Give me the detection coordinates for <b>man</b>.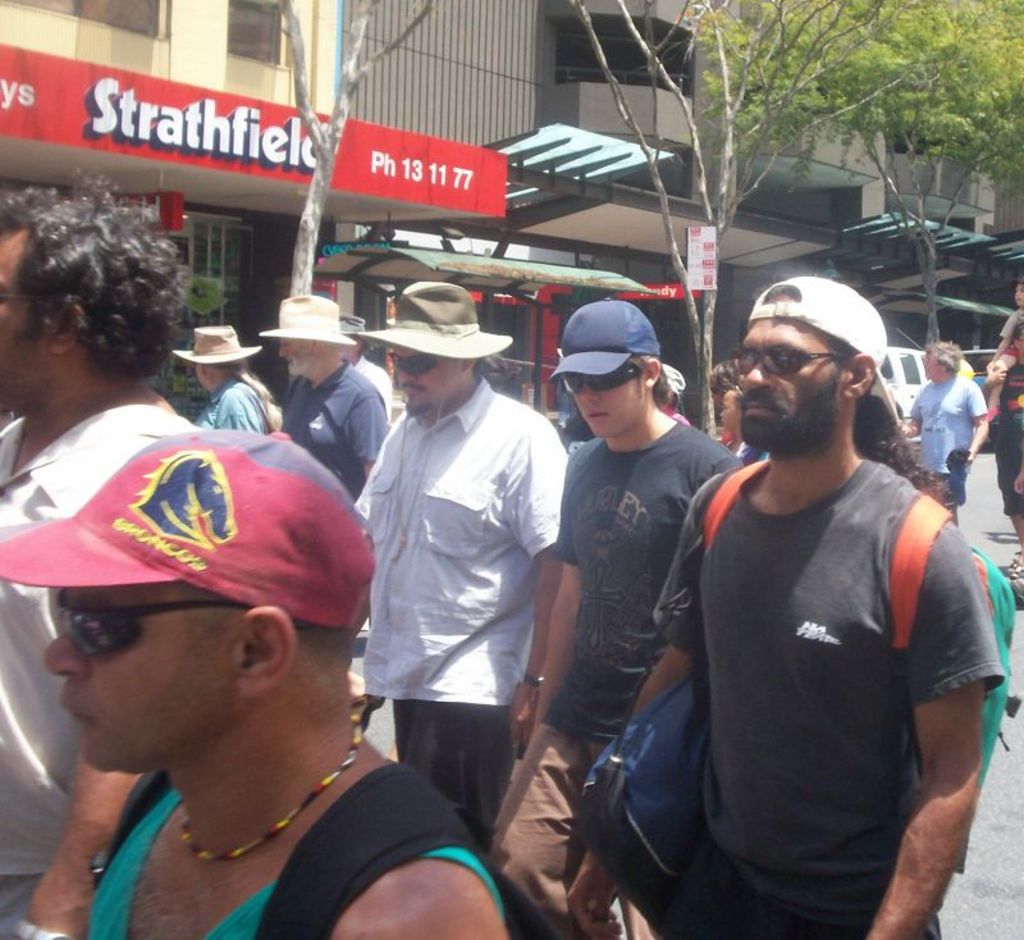
region(346, 273, 577, 939).
